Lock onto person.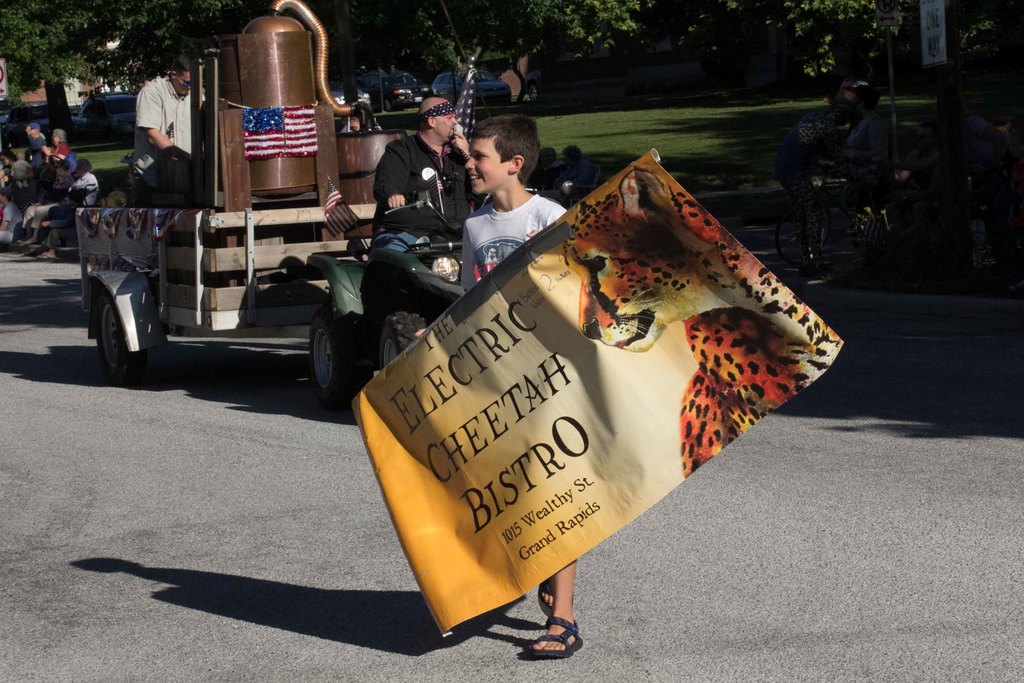
Locked: bbox(413, 113, 583, 658).
